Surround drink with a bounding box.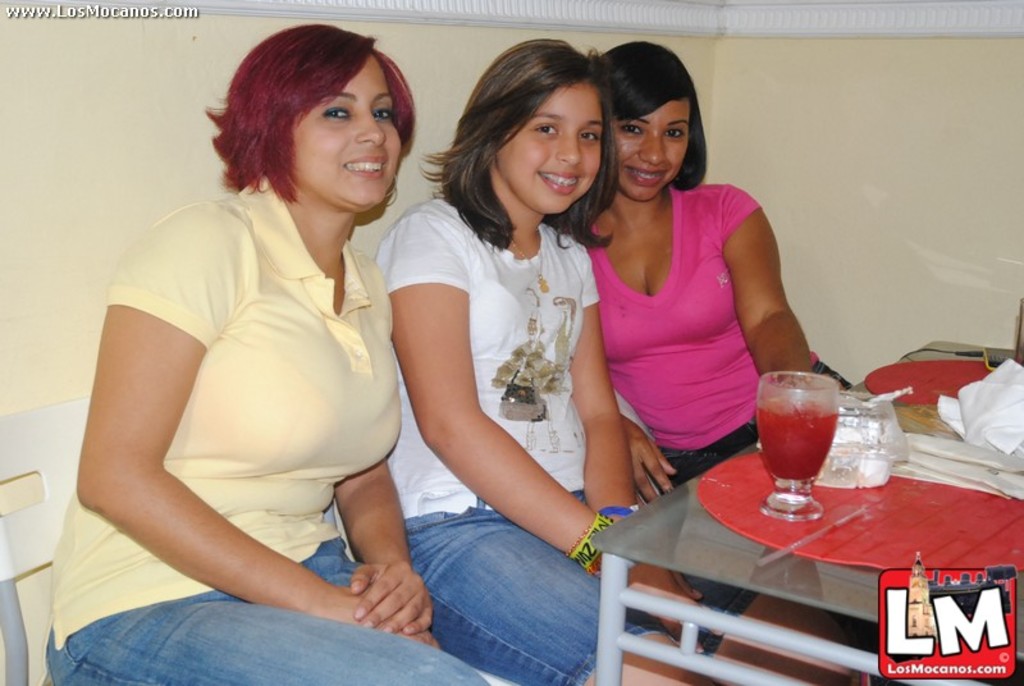
750 366 851 516.
